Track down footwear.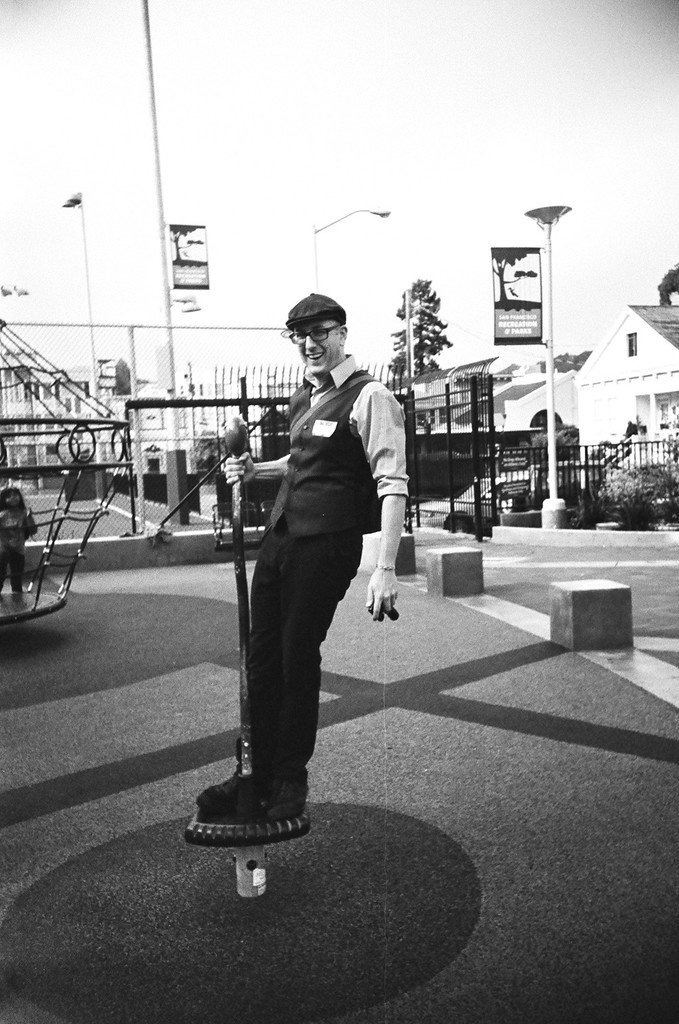
Tracked to box=[0, 582, 1, 602].
